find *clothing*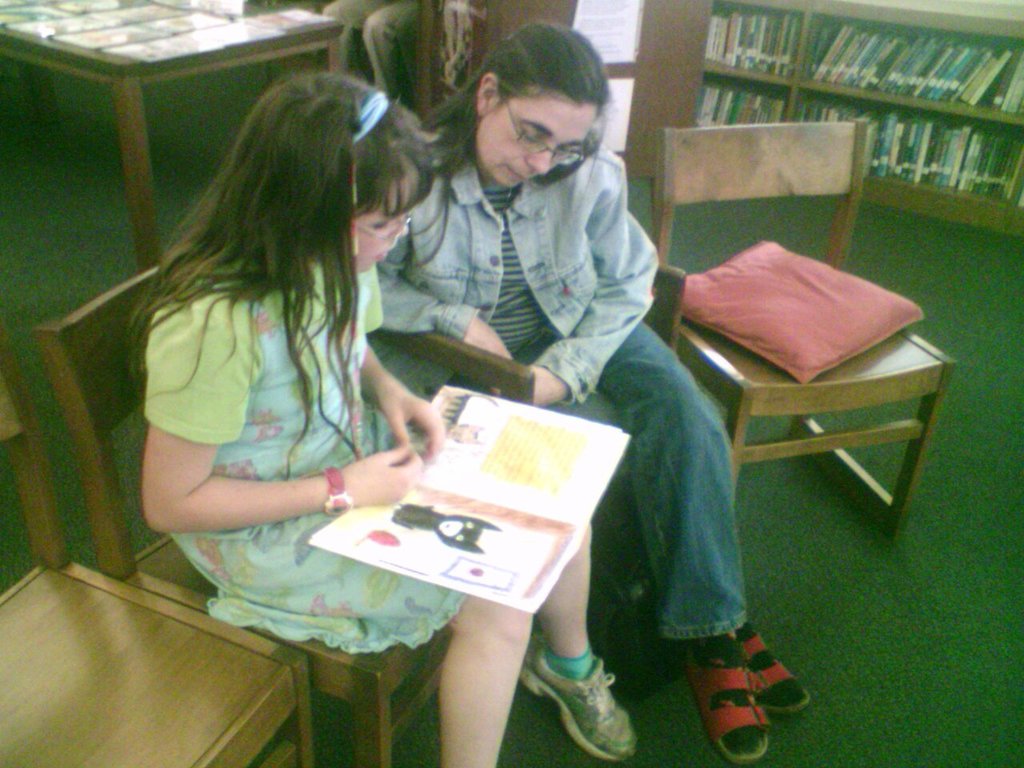
crop(372, 121, 750, 641)
